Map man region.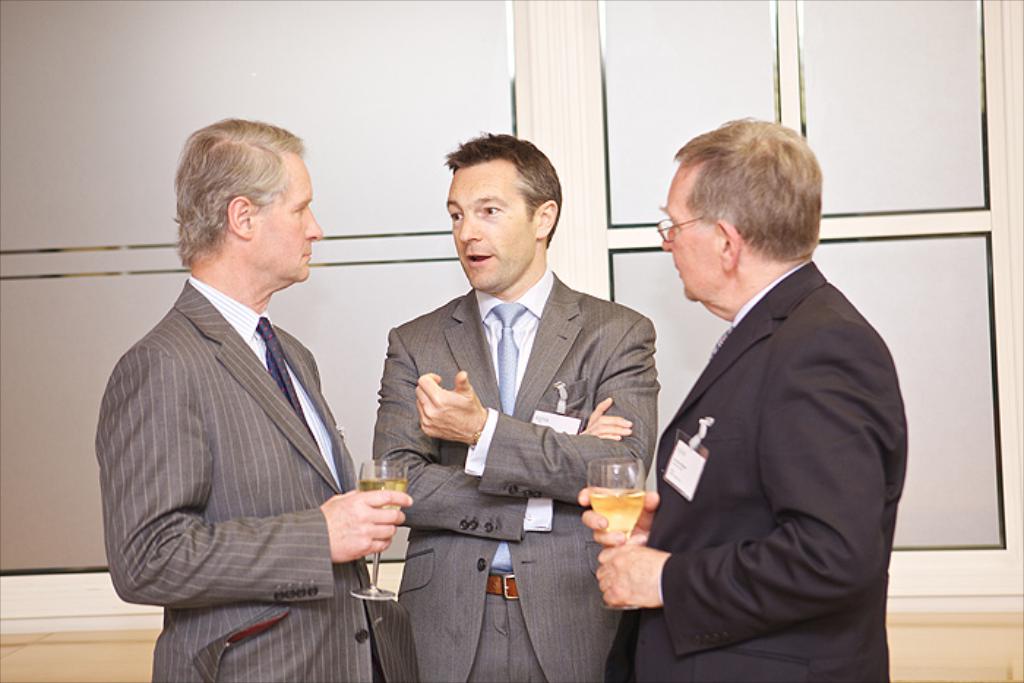
Mapped to (619, 104, 913, 673).
